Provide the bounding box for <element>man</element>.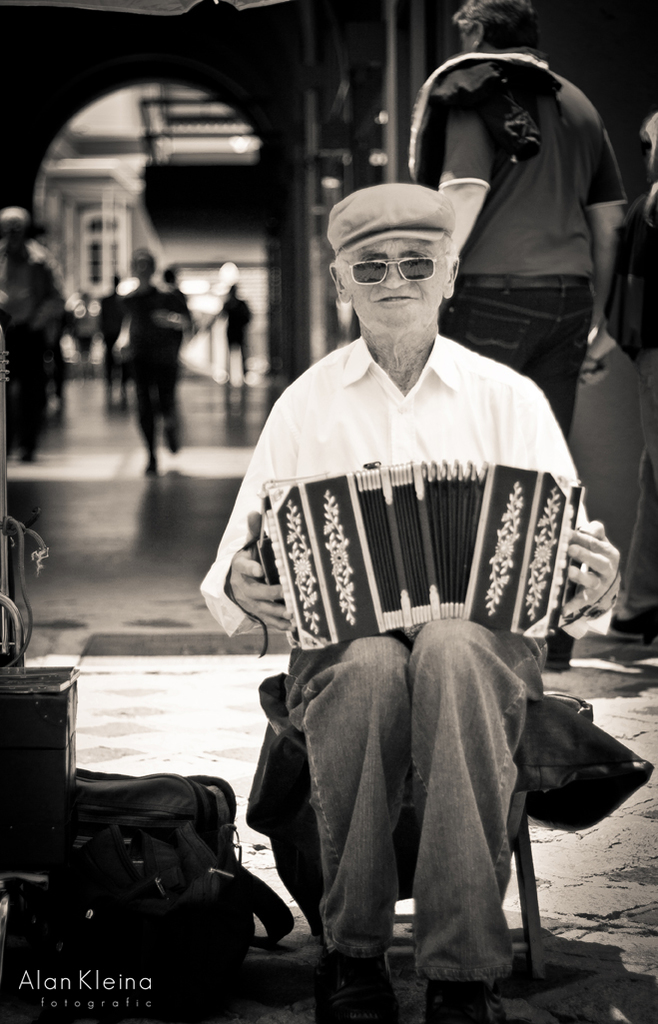
<region>196, 181, 619, 1023</region>.
